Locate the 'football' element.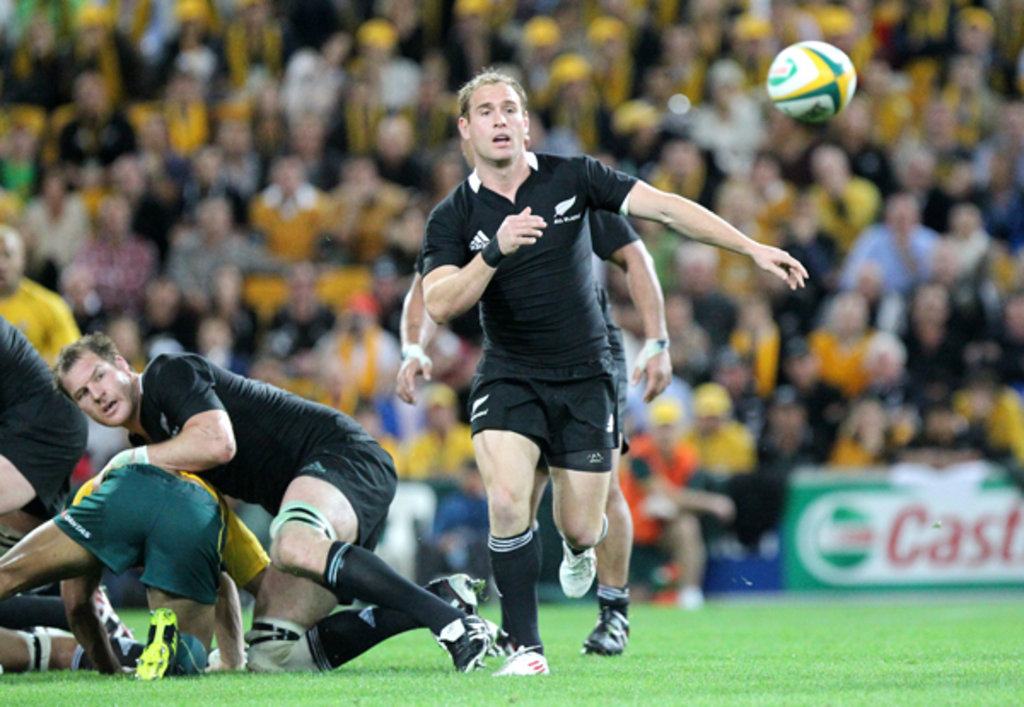
Element bbox: [765,36,858,121].
